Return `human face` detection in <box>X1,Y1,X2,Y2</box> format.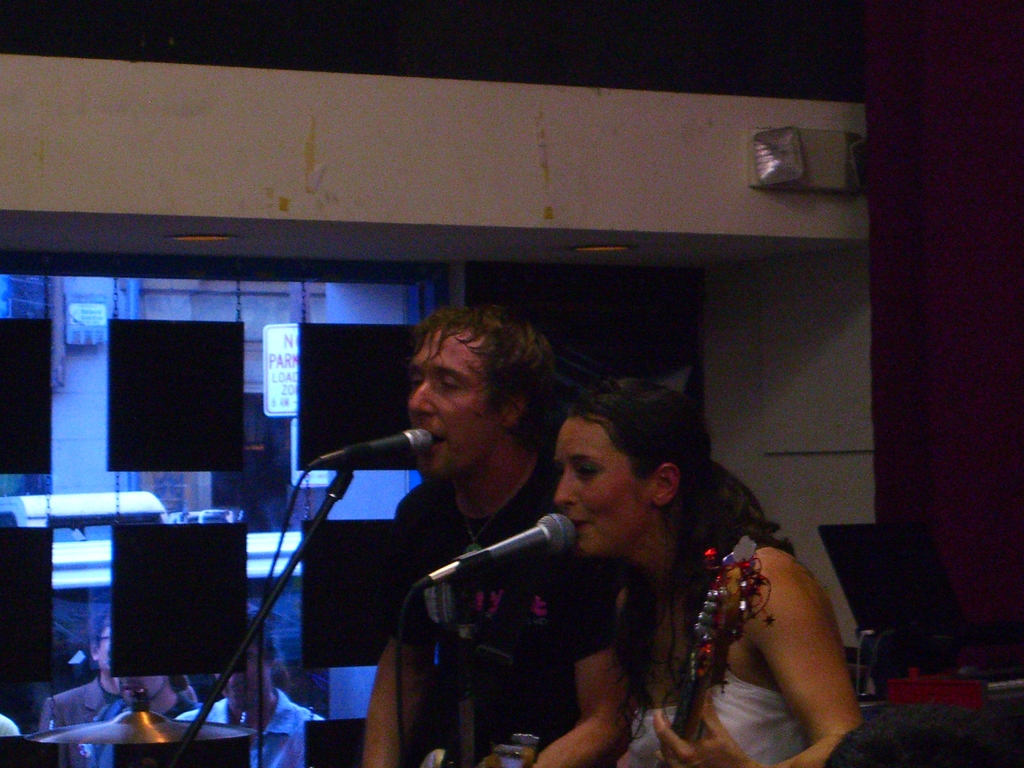
<box>554,414,656,561</box>.
